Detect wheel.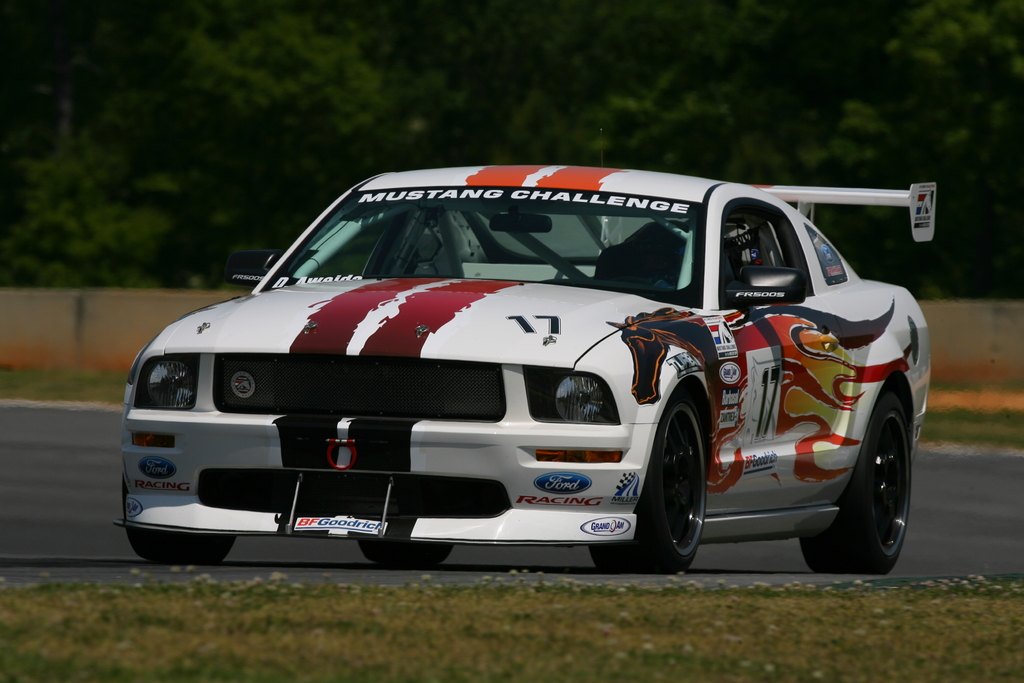
Detected at left=634, top=385, right=719, bottom=569.
